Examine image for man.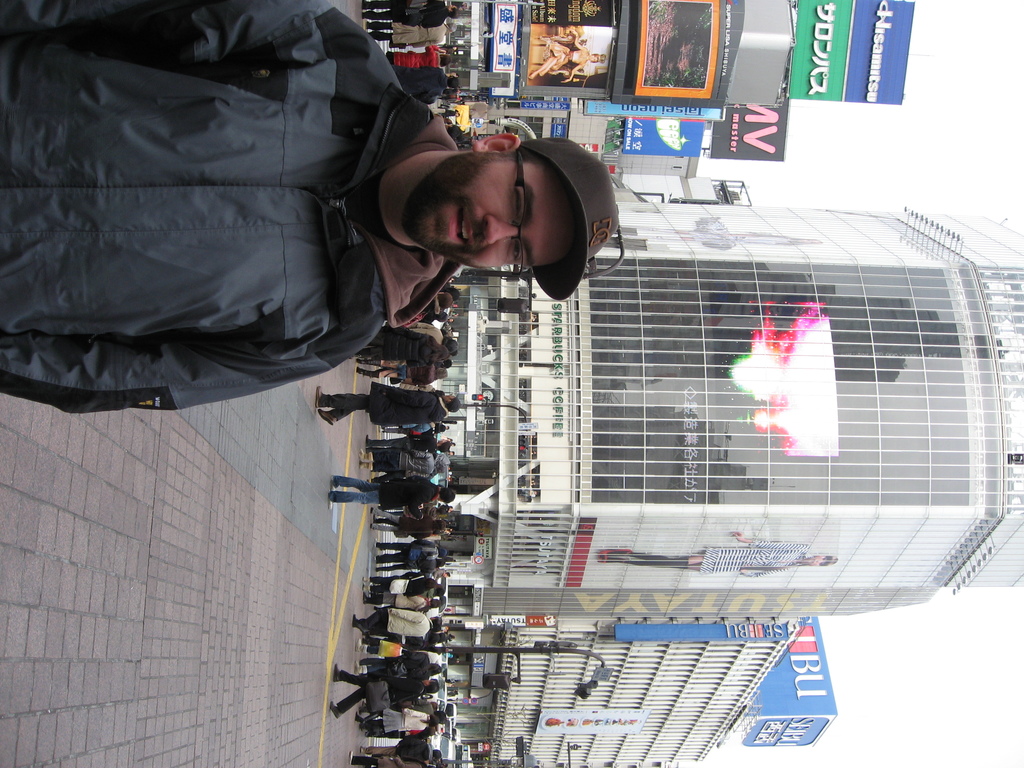
Examination result: crop(358, 732, 444, 762).
